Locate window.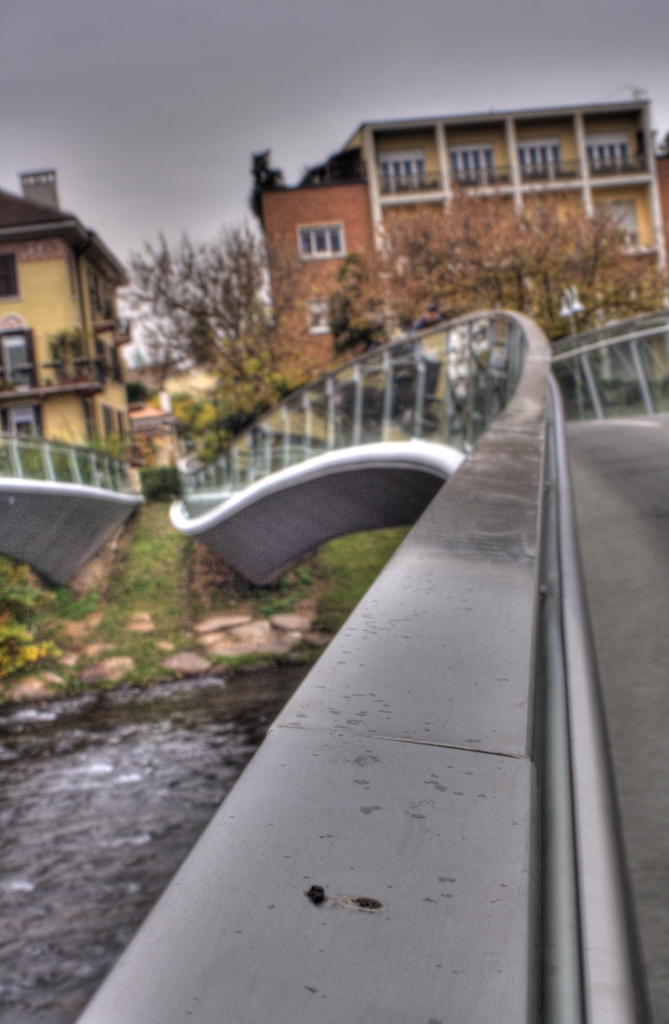
Bounding box: box(94, 273, 114, 316).
